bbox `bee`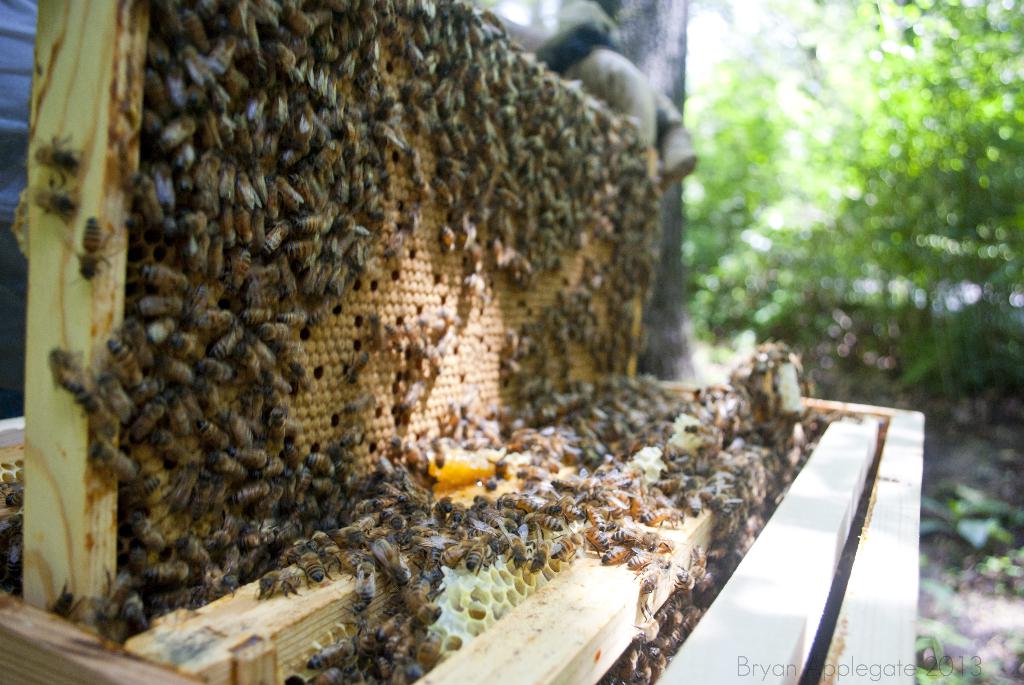
{"left": 125, "top": 169, "right": 163, "bottom": 223}
